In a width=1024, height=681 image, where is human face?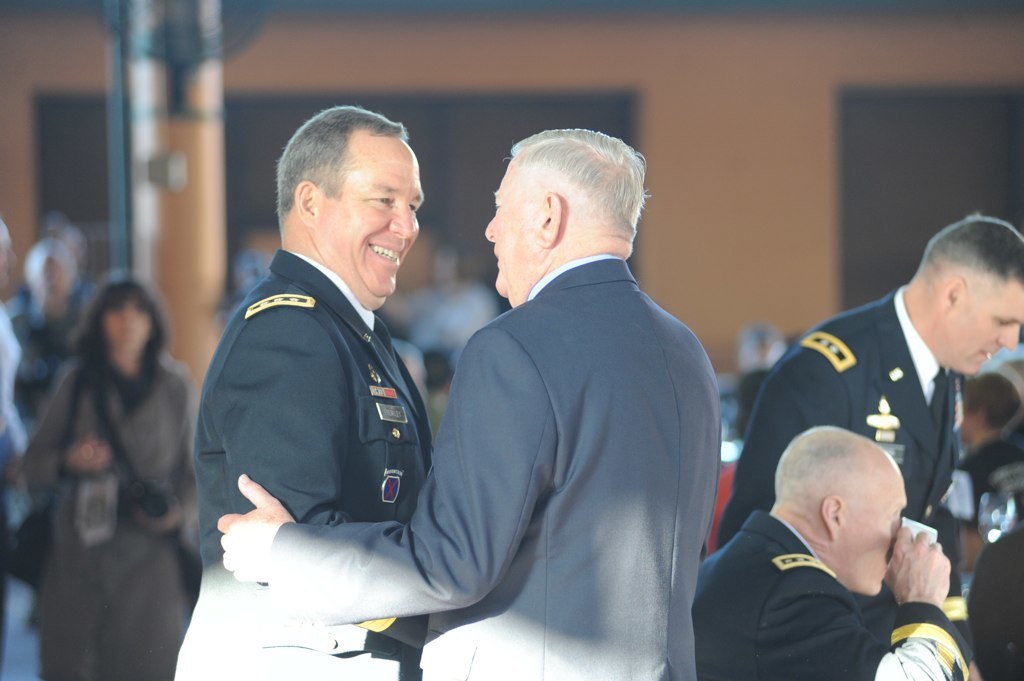
[320,136,428,306].
